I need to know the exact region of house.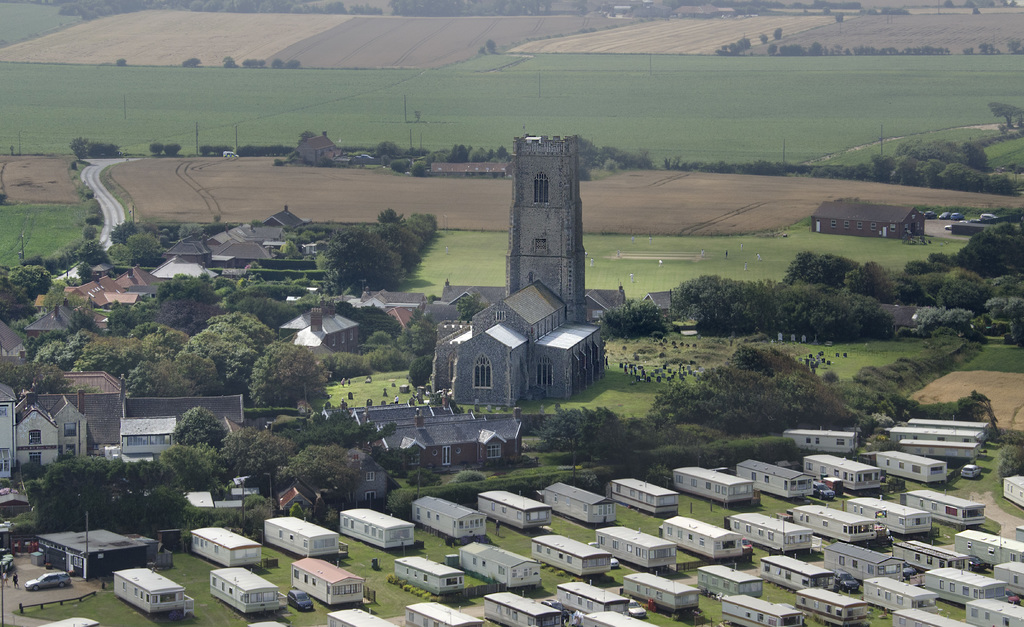
Region: <bbox>951, 534, 1023, 573</bbox>.
